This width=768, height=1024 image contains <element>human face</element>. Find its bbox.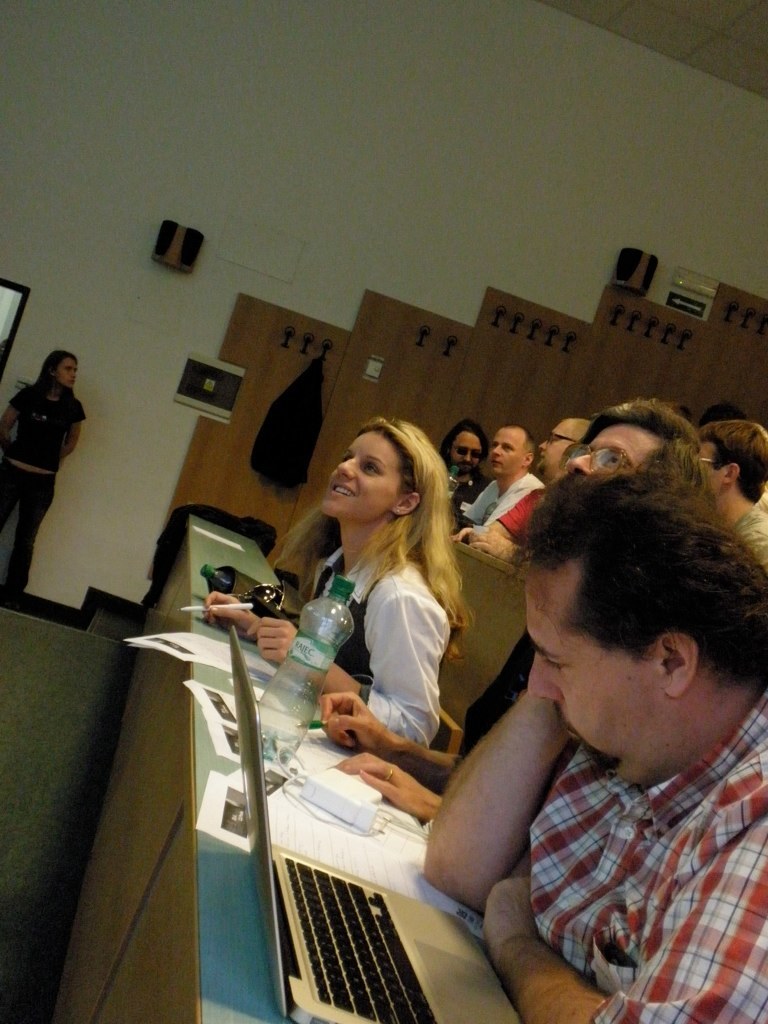
x1=57 y1=356 x2=78 y2=391.
